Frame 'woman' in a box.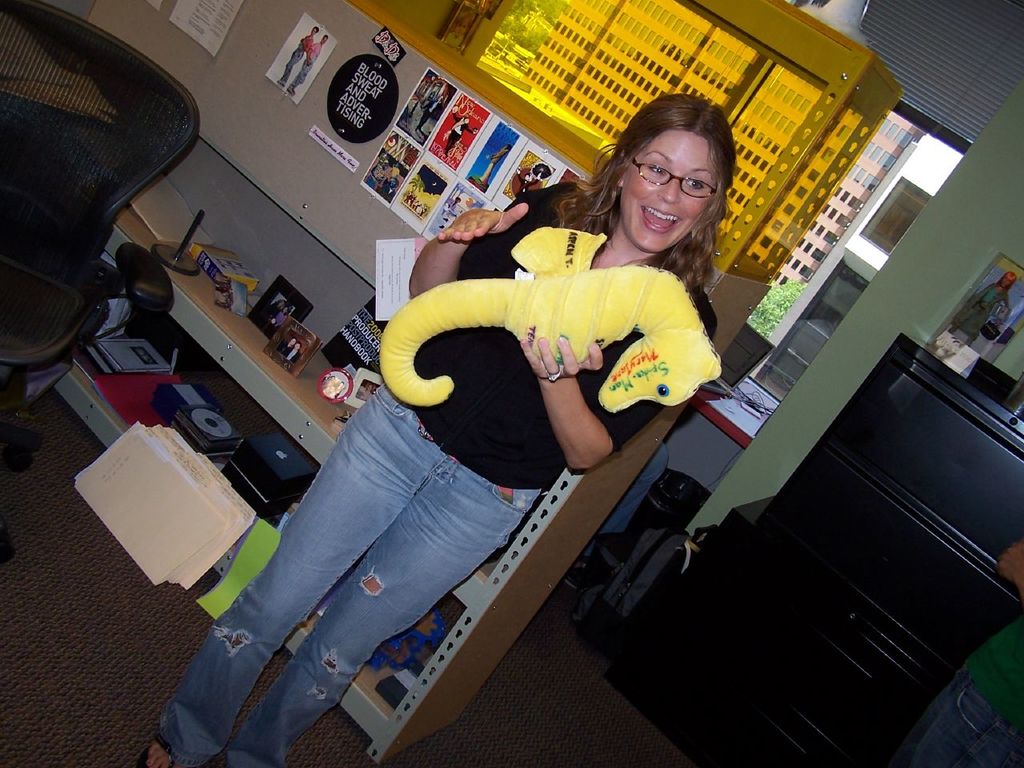
left=178, top=104, right=706, bottom=727.
